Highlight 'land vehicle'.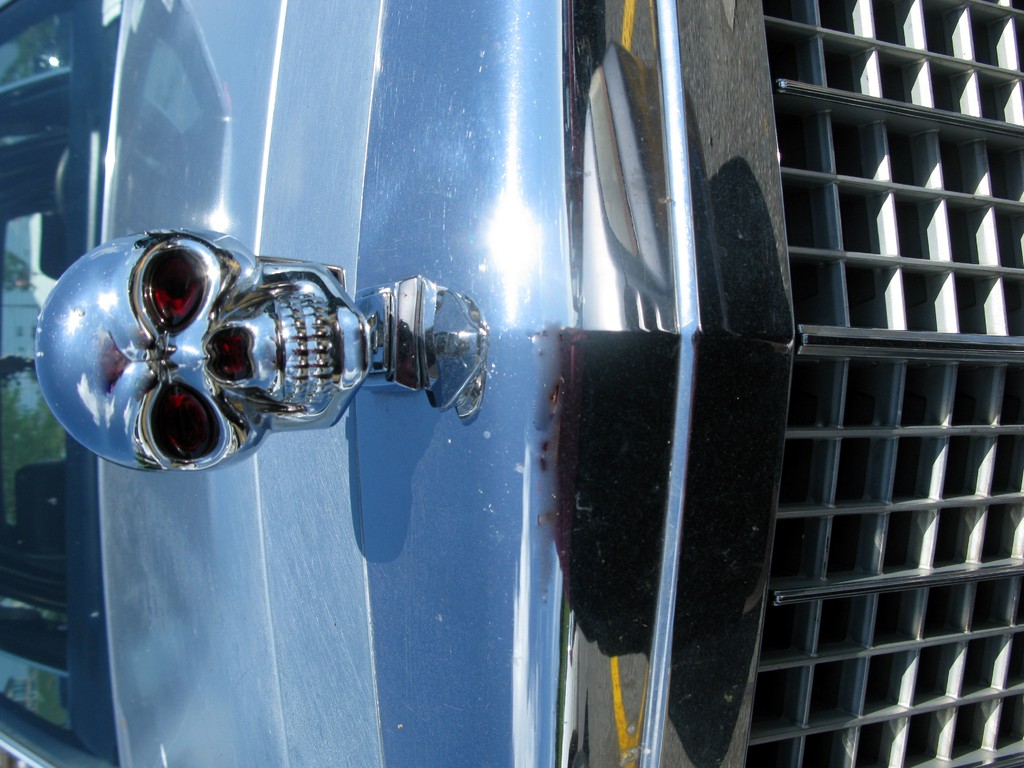
Highlighted region: 4 67 963 708.
